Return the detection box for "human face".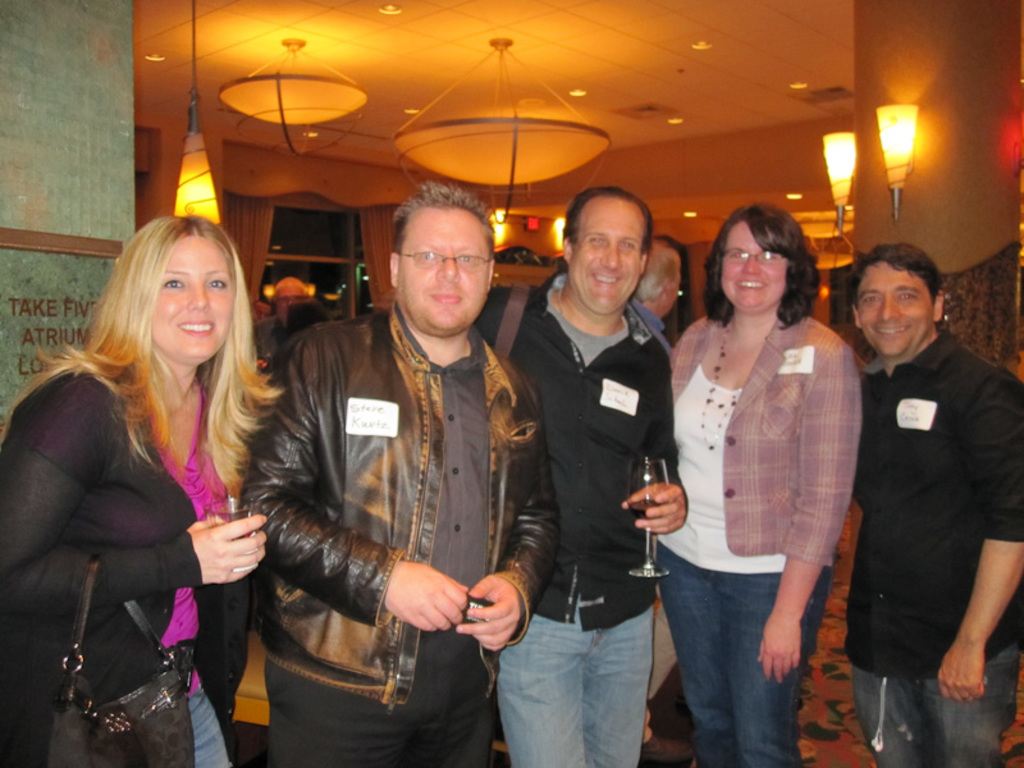
[x1=397, y1=209, x2=492, y2=337].
